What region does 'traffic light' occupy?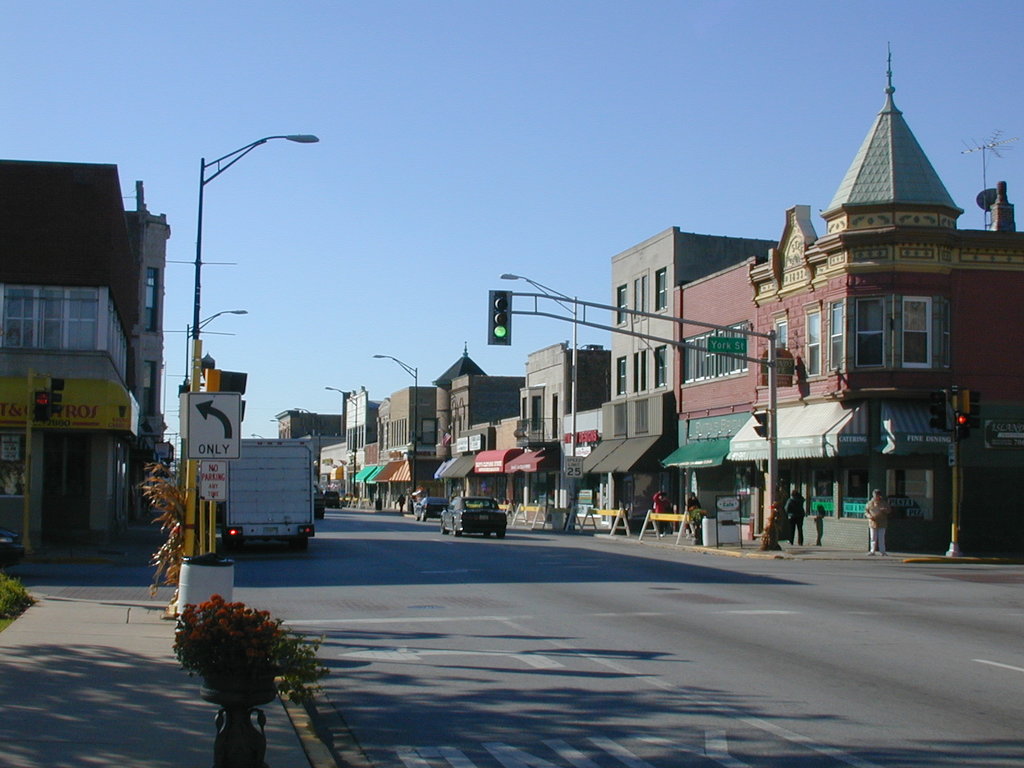
BBox(486, 291, 513, 348).
